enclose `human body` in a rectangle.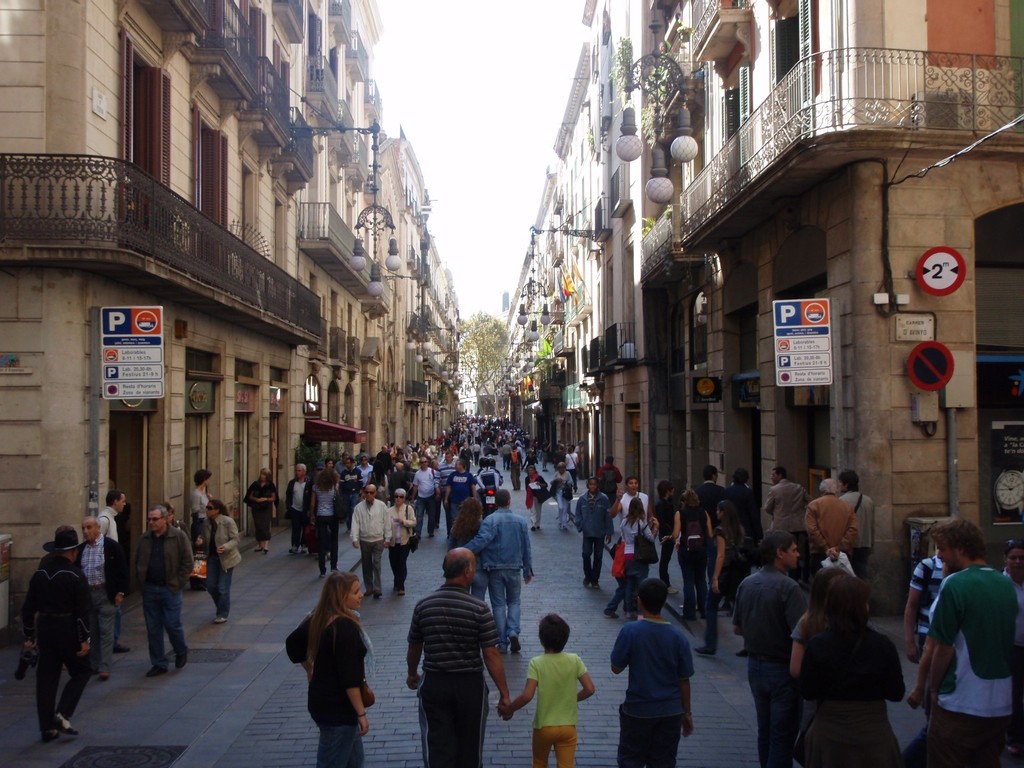
(left=97, top=491, right=125, bottom=540).
